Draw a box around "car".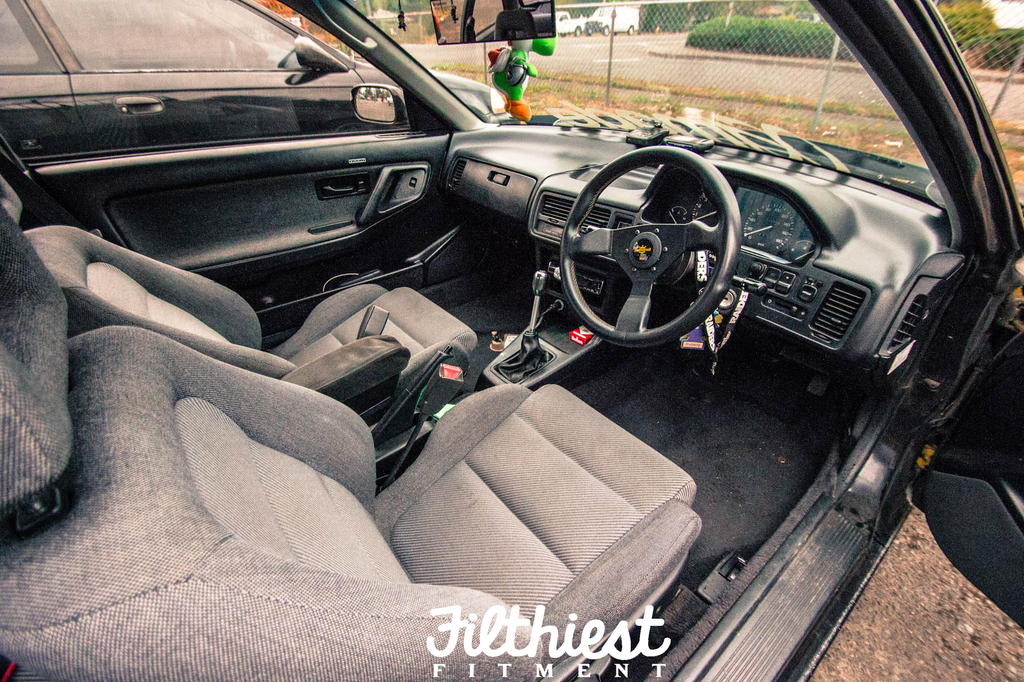
box=[0, 0, 516, 159].
